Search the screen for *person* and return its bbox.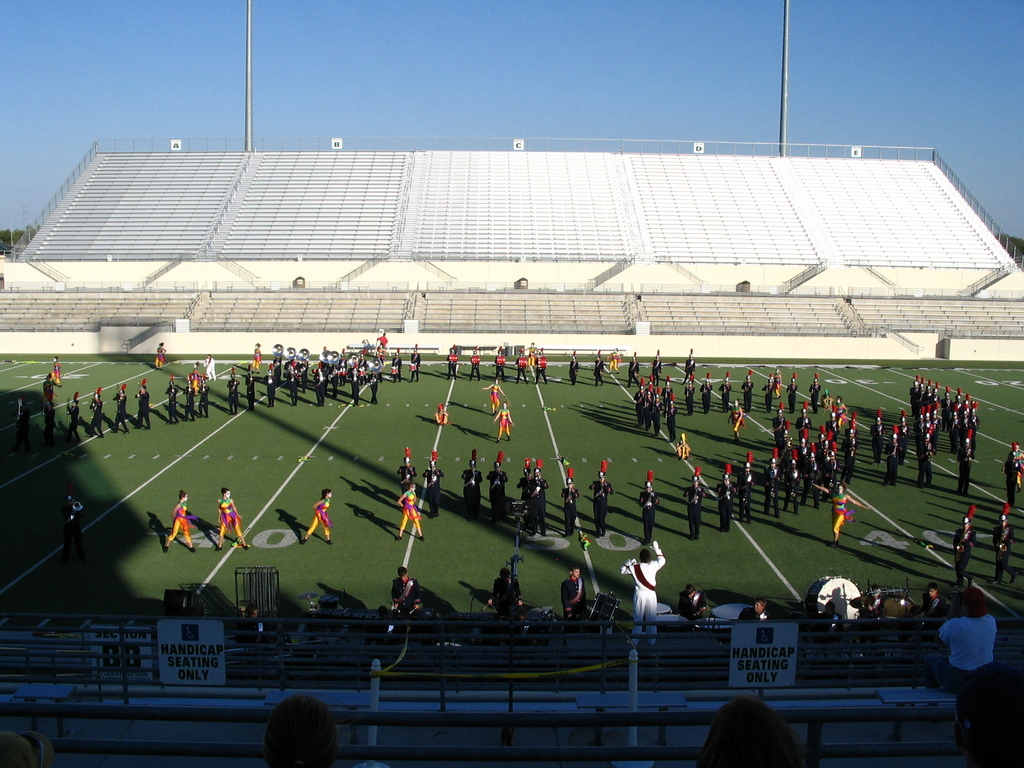
Found: (619, 543, 663, 643).
